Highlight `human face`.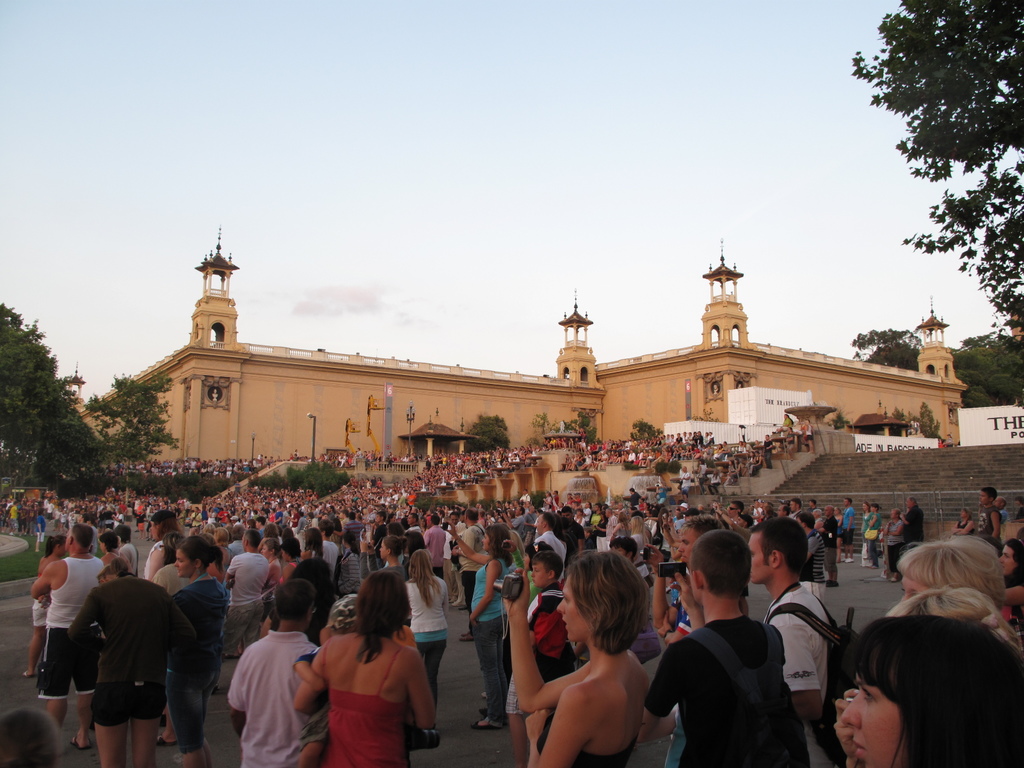
Highlighted region: left=844, top=668, right=899, bottom=767.
